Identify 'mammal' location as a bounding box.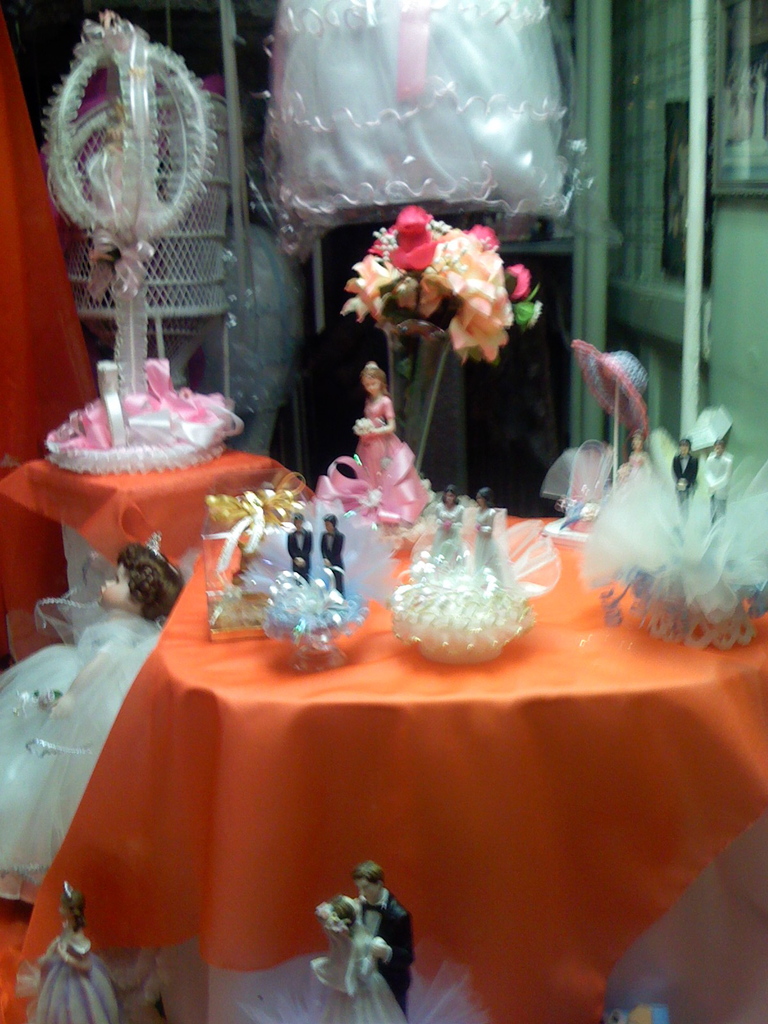
bbox=[625, 428, 650, 498].
